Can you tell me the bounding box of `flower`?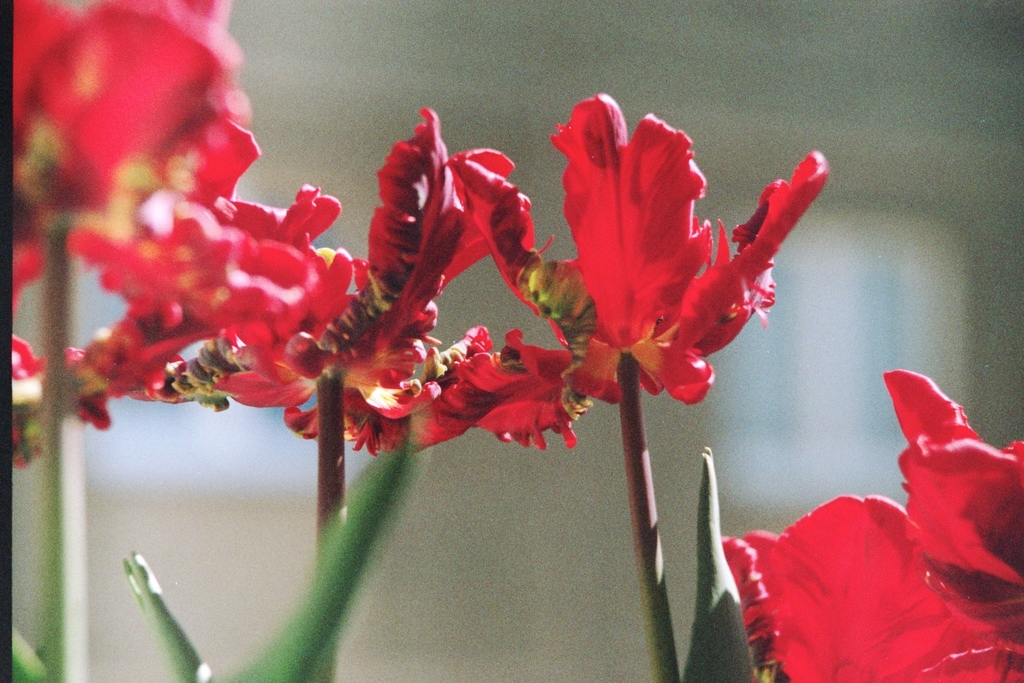
533 92 819 417.
